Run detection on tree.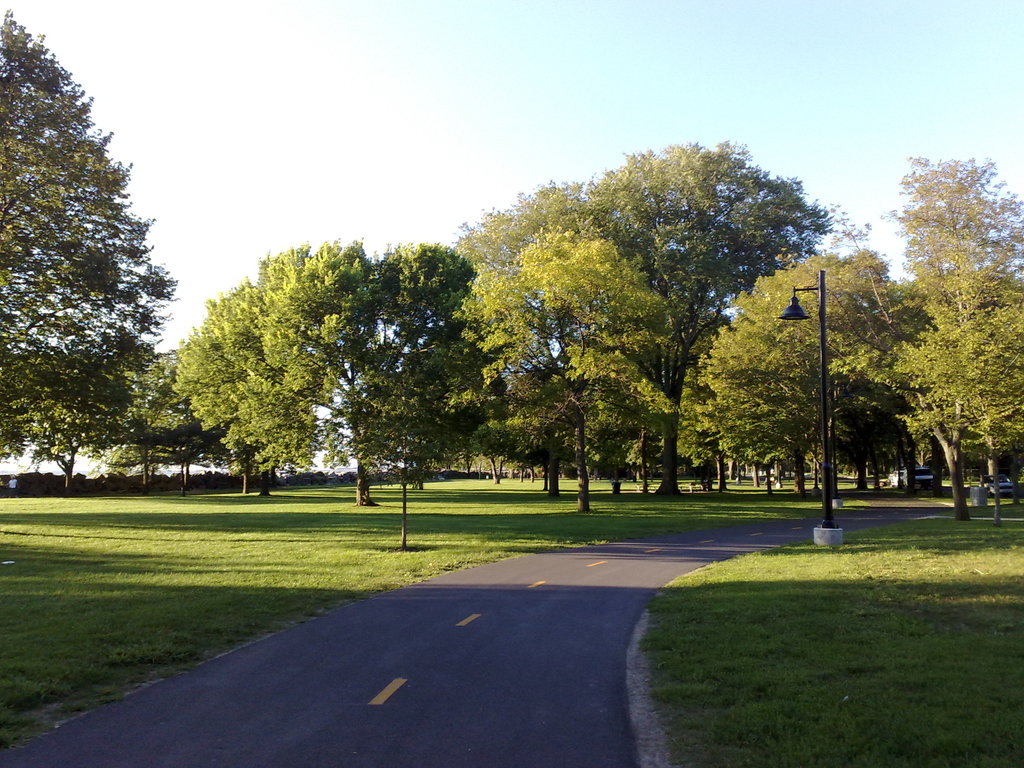
Result: (884,146,1023,494).
